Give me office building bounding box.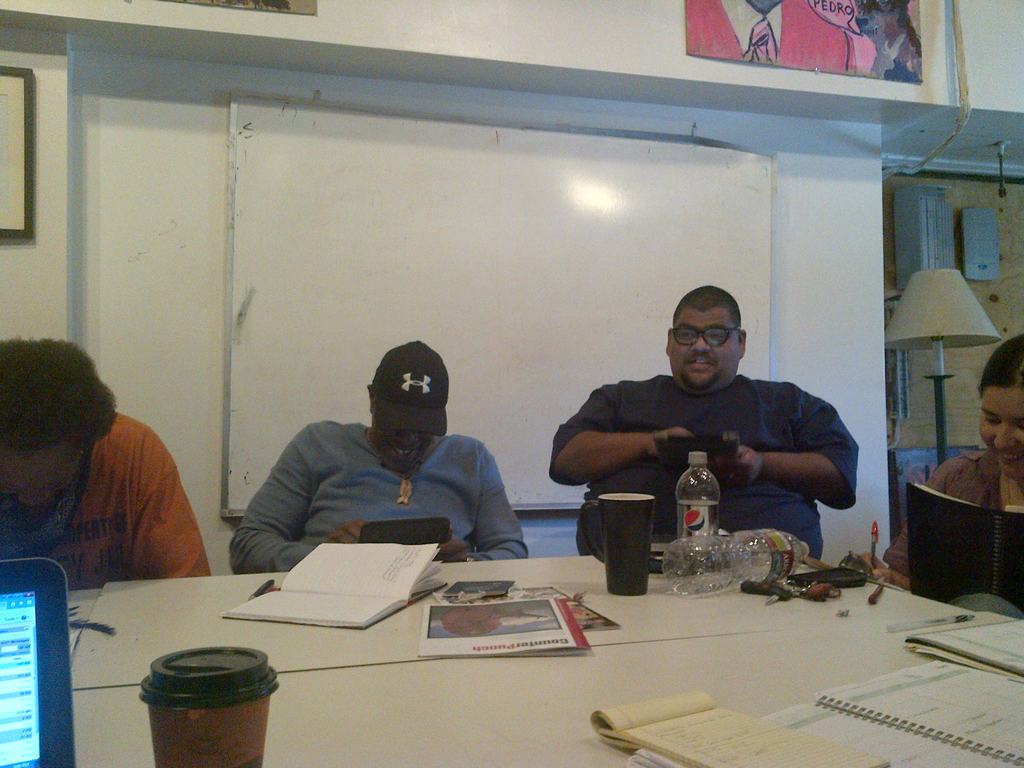
0/66/979/767.
